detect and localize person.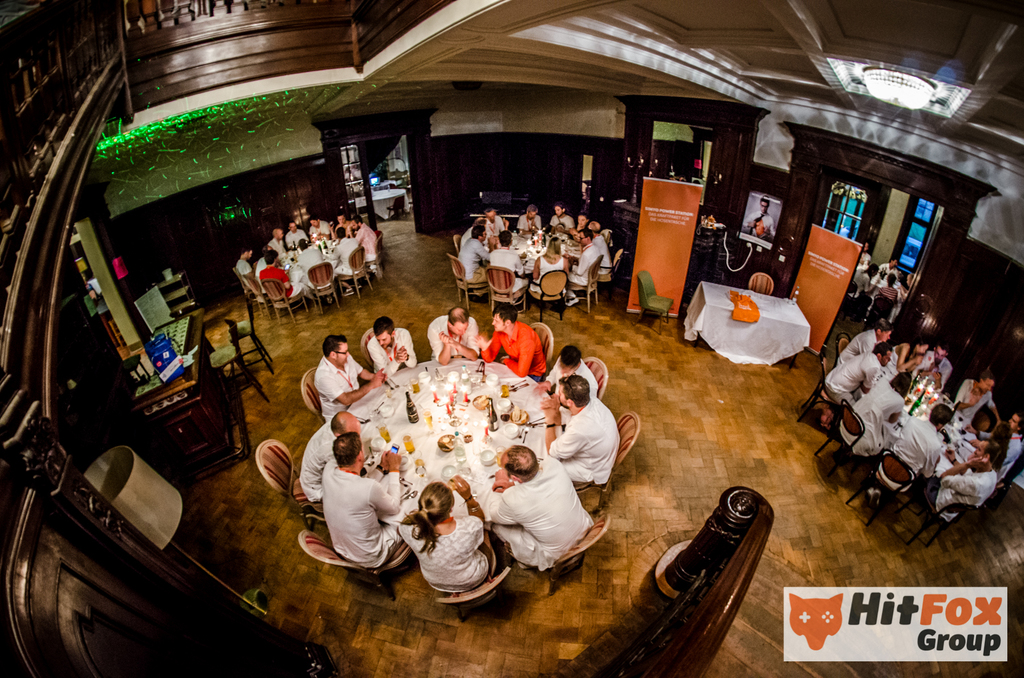
Localized at 839,374,909,460.
